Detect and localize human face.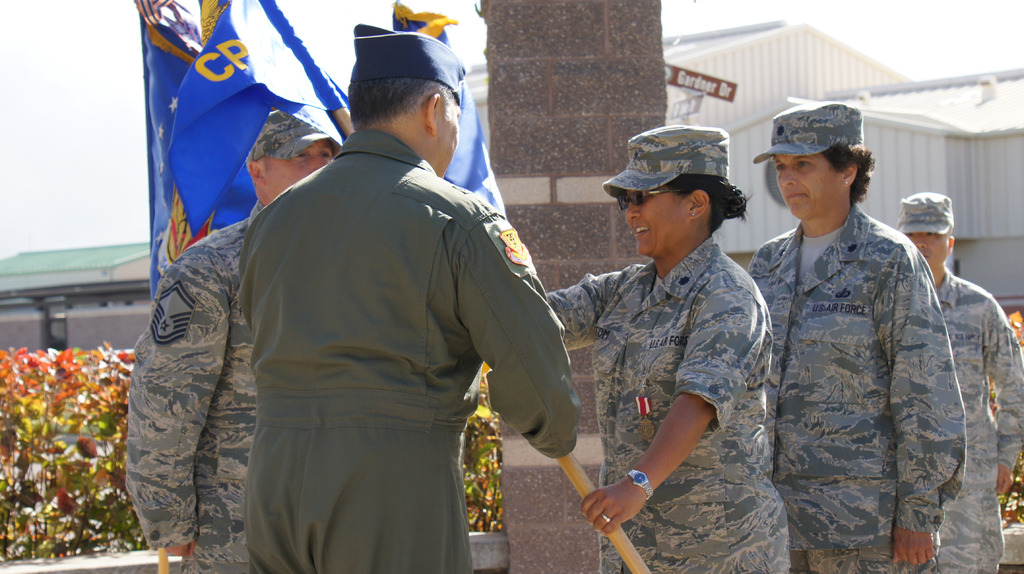
Localized at l=436, t=100, r=461, b=175.
